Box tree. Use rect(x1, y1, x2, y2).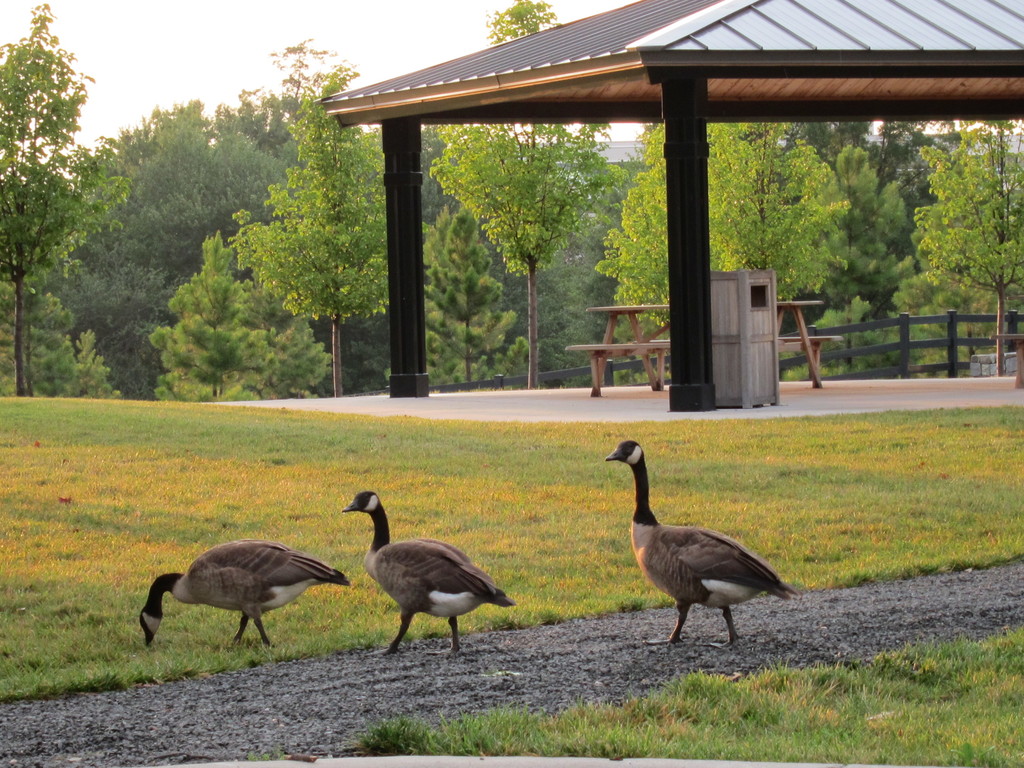
rect(419, 203, 531, 390).
